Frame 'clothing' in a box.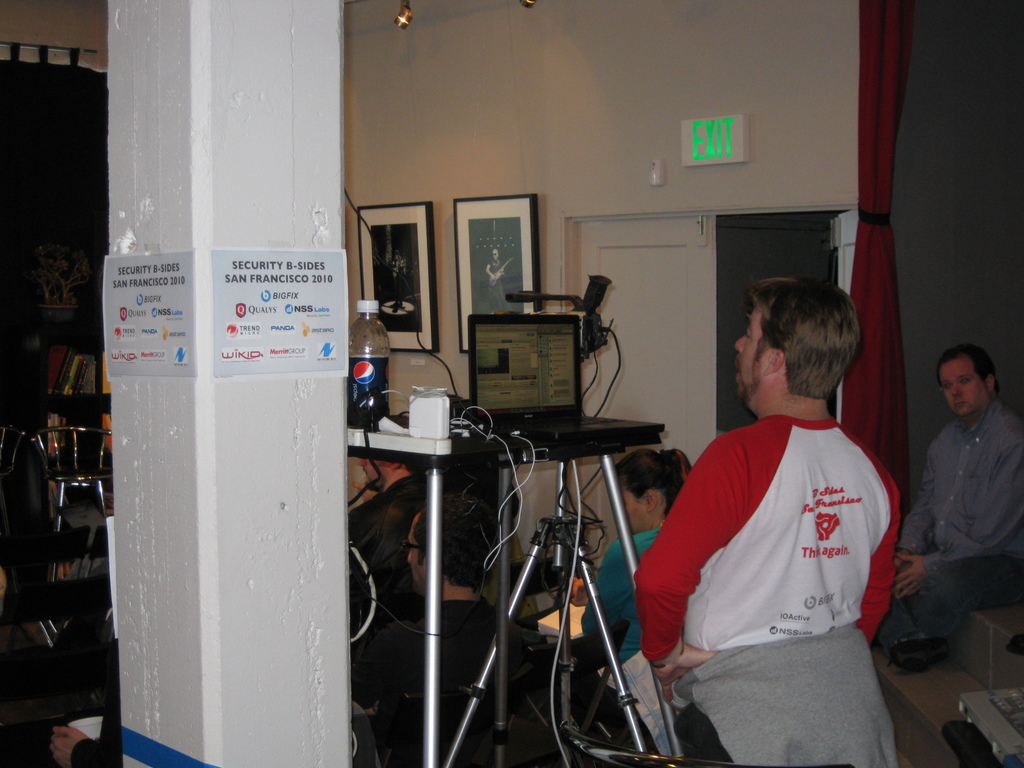
region(349, 596, 500, 767).
